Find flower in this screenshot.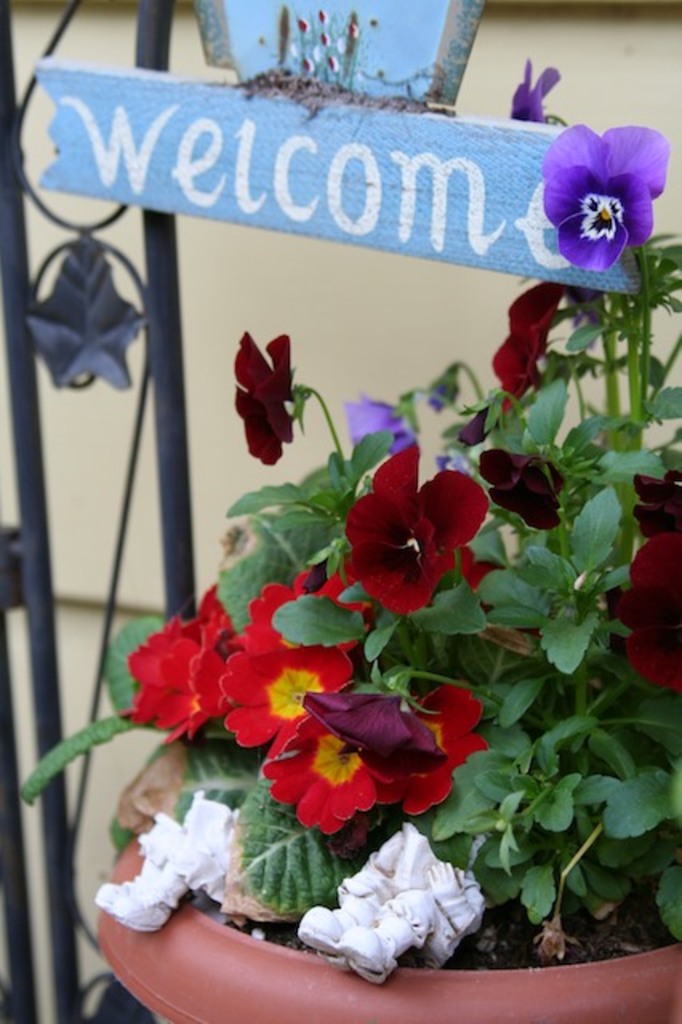
The bounding box for flower is left=248, top=699, right=389, bottom=835.
